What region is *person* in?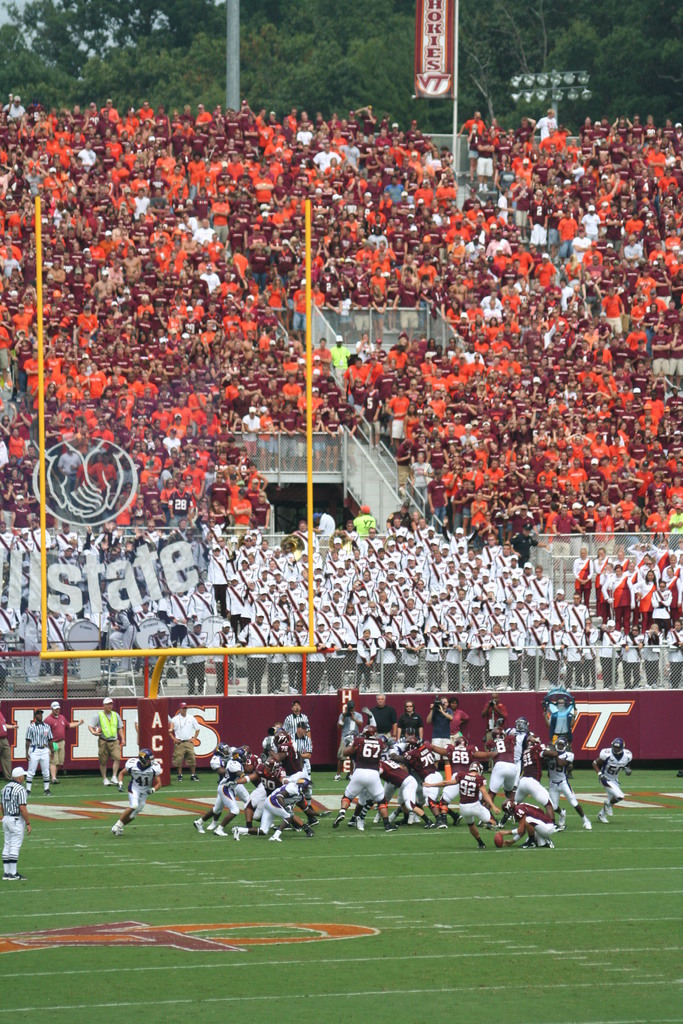
locate(26, 708, 54, 799).
